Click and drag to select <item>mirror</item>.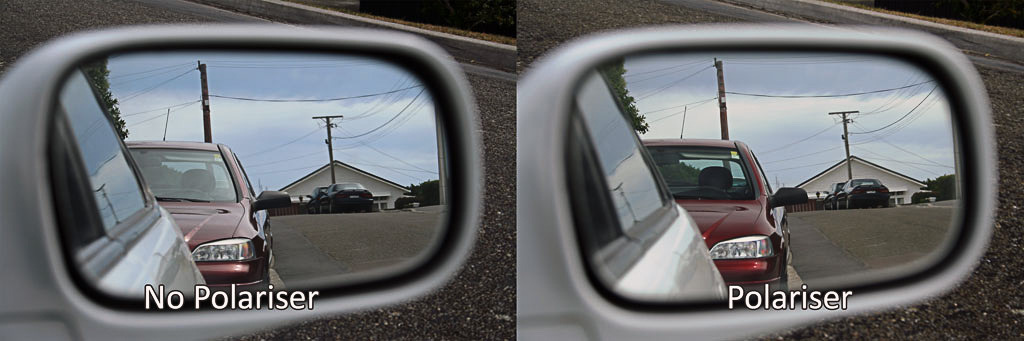
Selection: region(58, 51, 447, 298).
